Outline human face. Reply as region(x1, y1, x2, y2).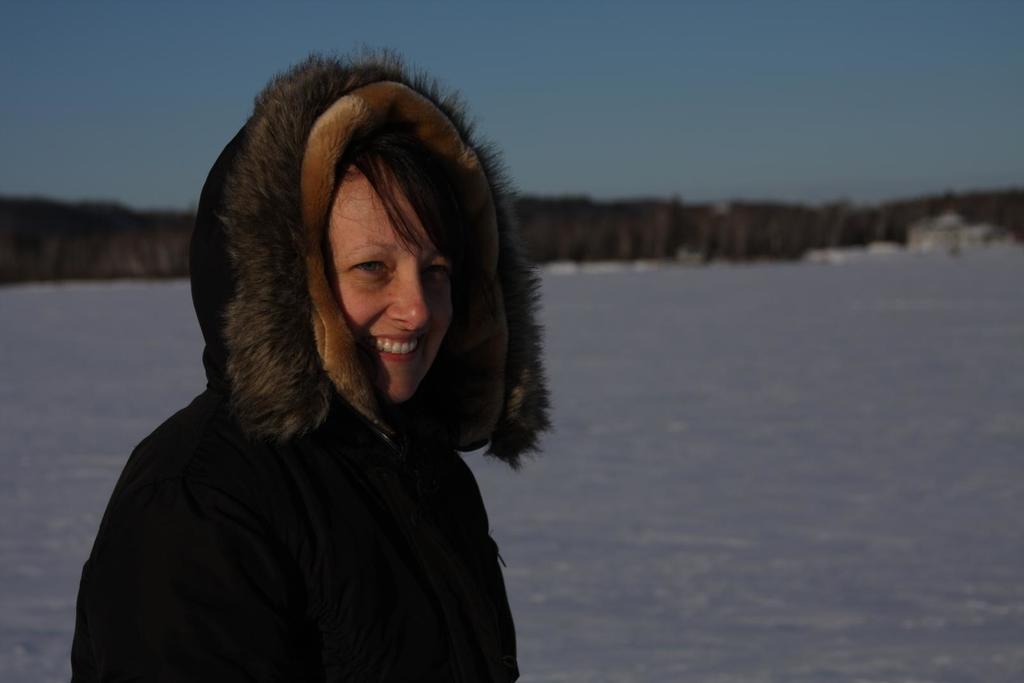
region(307, 165, 452, 409).
